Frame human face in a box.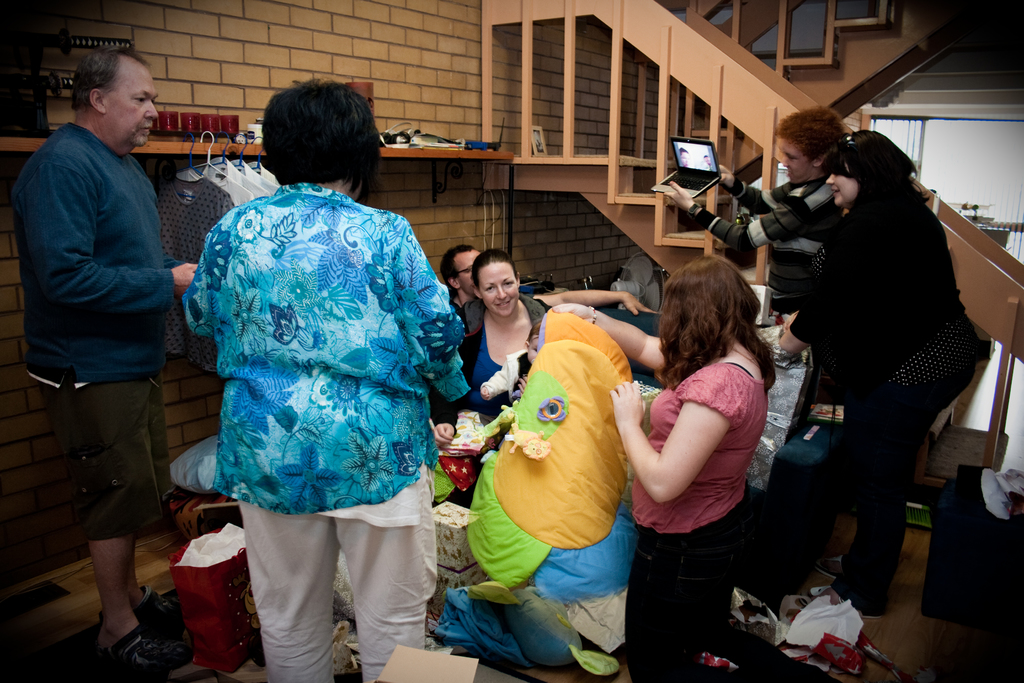
Rect(780, 136, 808, 183).
